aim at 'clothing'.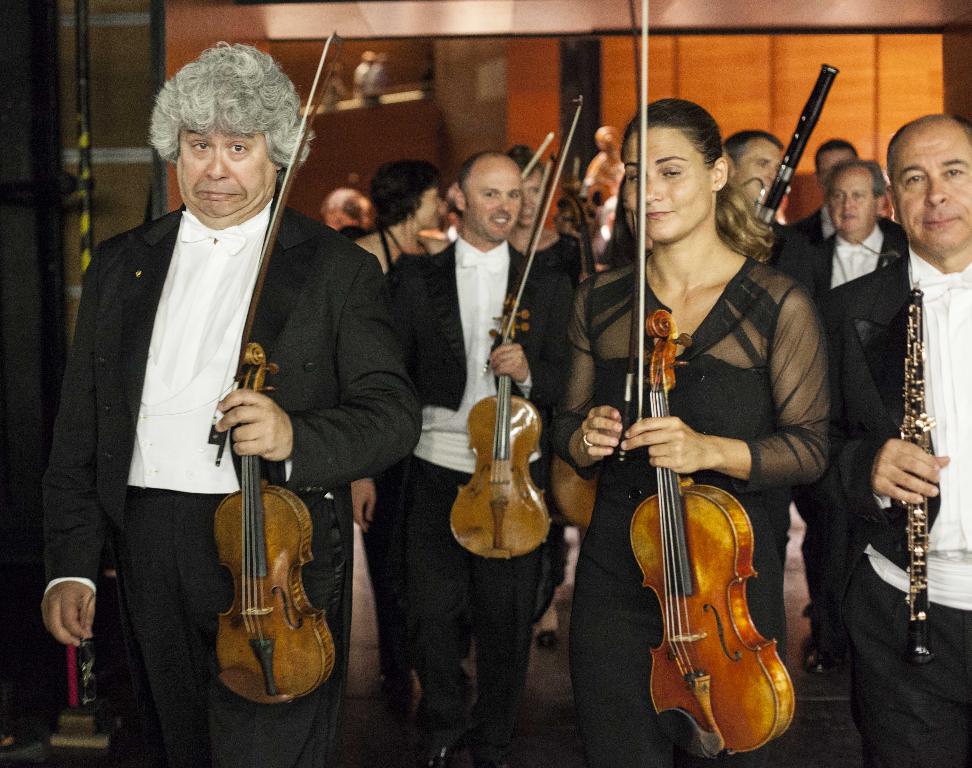
Aimed at (x1=380, y1=232, x2=575, y2=747).
